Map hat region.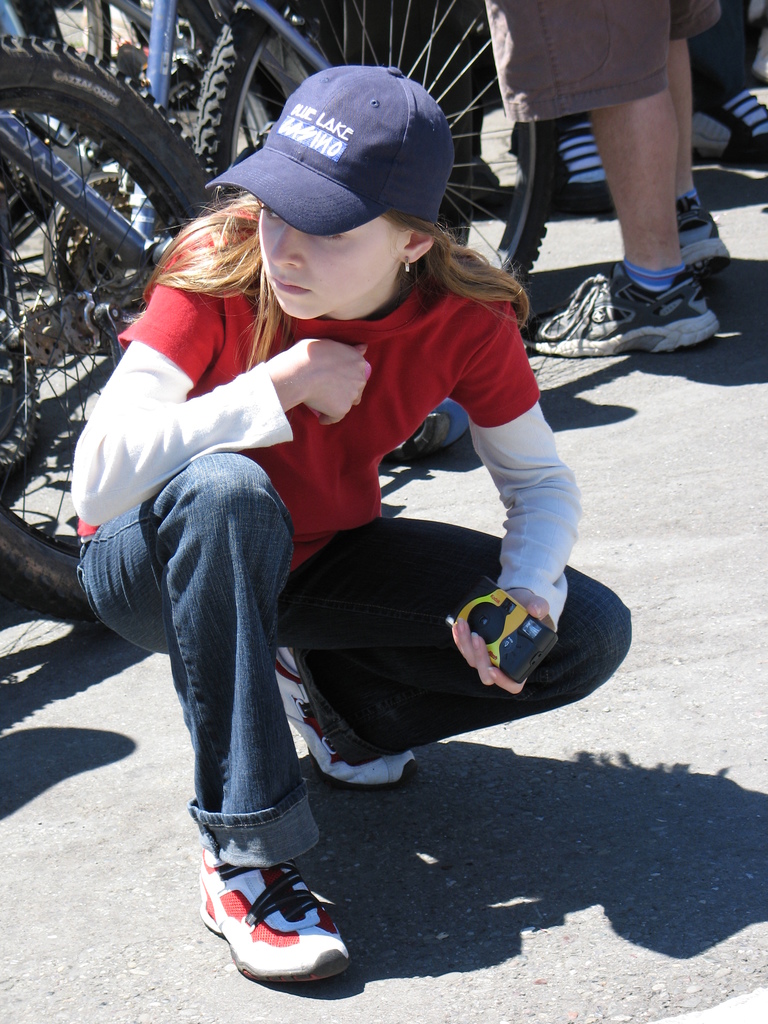
Mapped to x1=205 y1=66 x2=458 y2=237.
